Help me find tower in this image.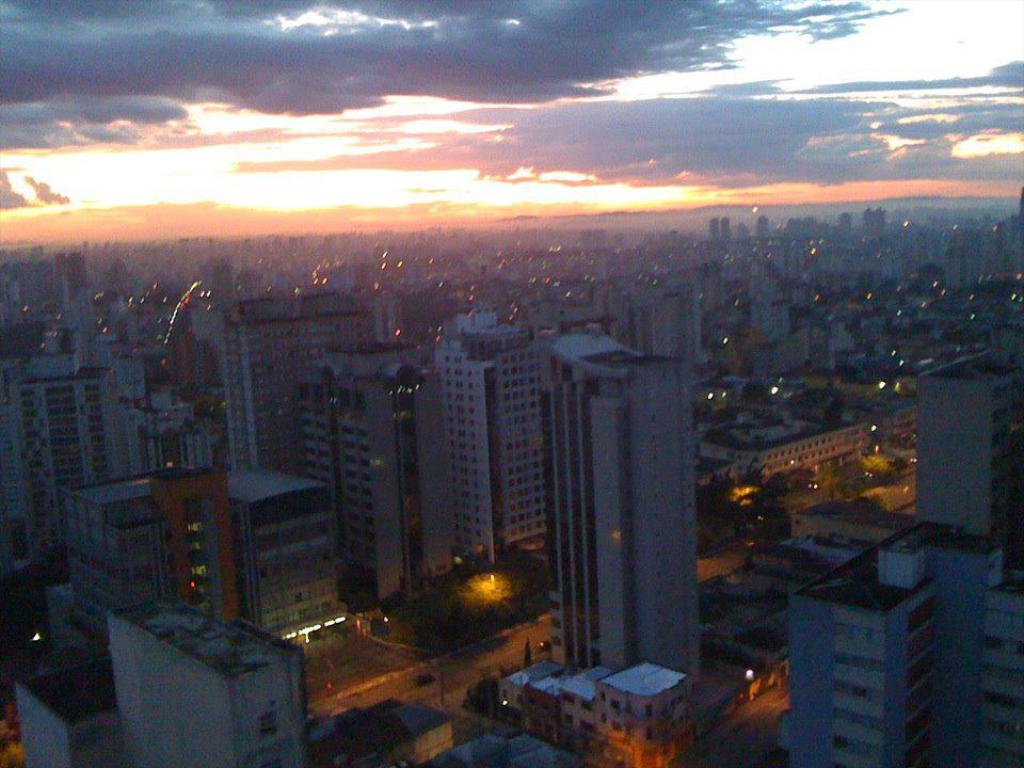
Found it: box=[785, 510, 999, 767].
